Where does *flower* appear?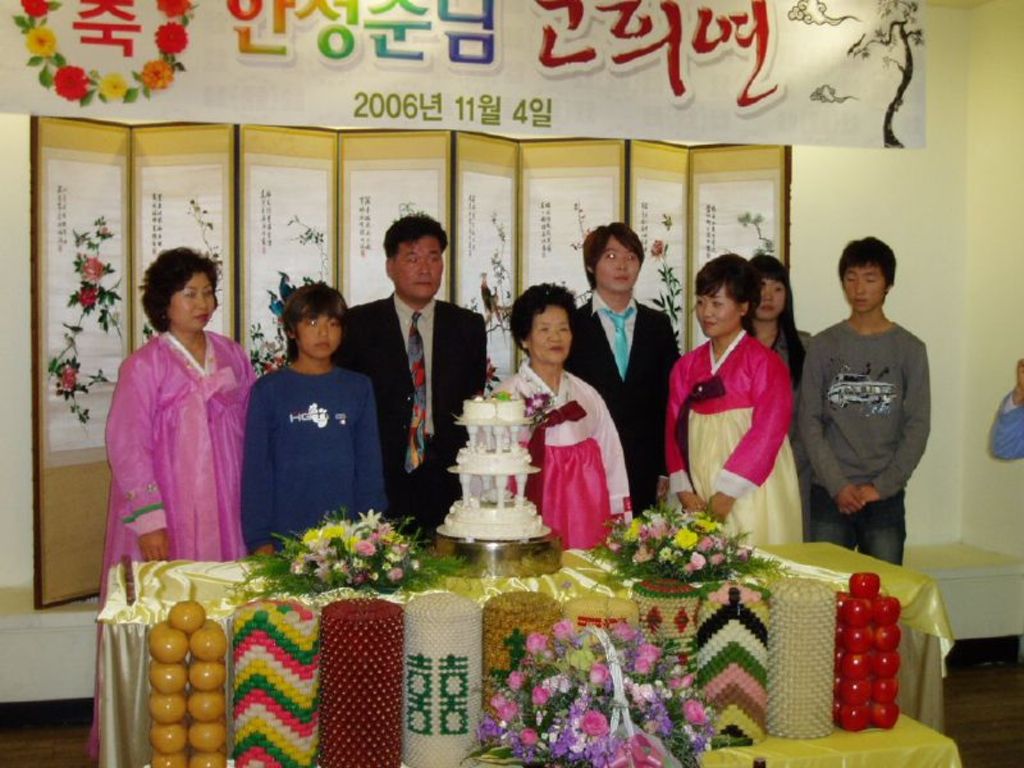
Appears at 652,242,662,252.
